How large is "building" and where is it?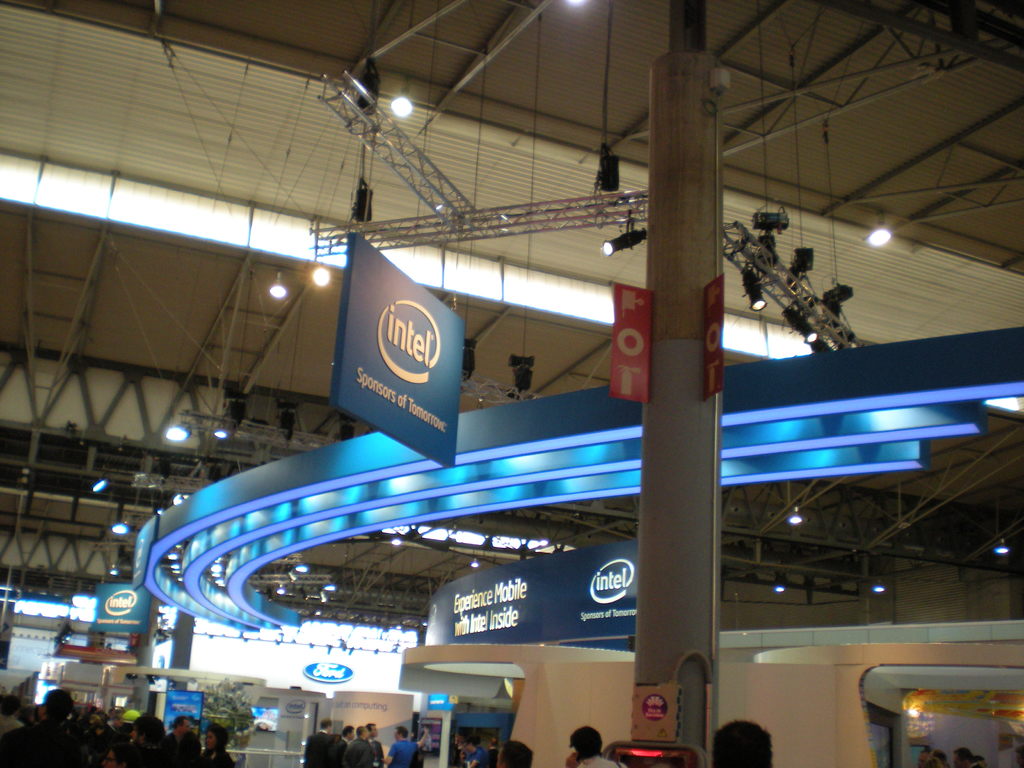
Bounding box: 0, 0, 1023, 767.
